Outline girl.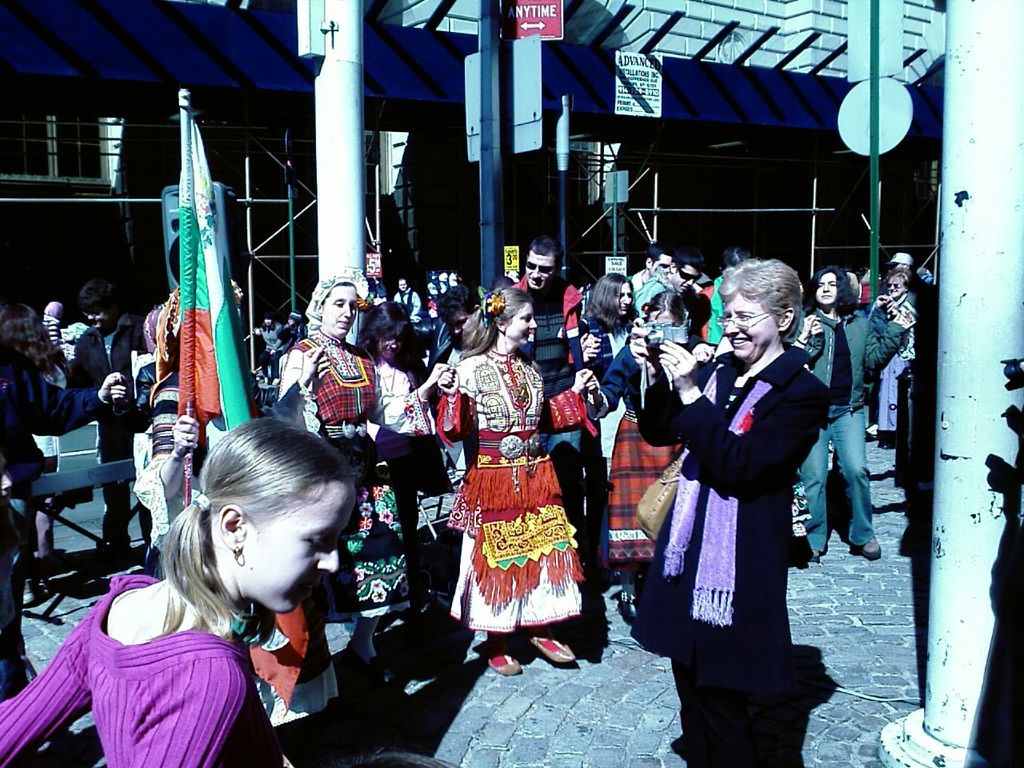
Outline: 574, 274, 645, 456.
